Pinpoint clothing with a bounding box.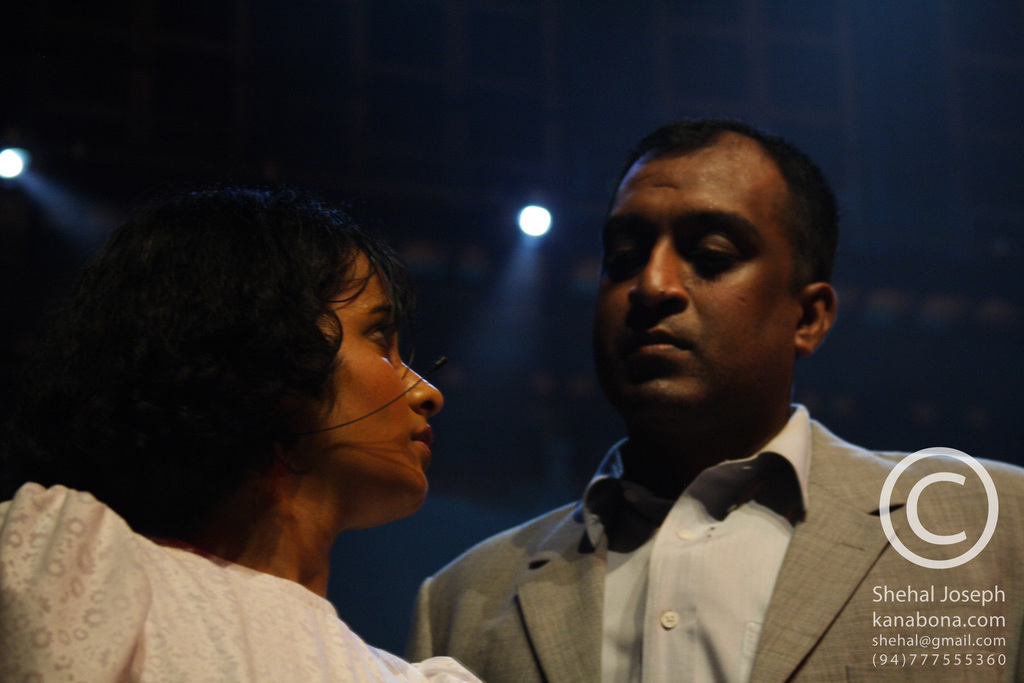
rect(0, 483, 477, 682).
